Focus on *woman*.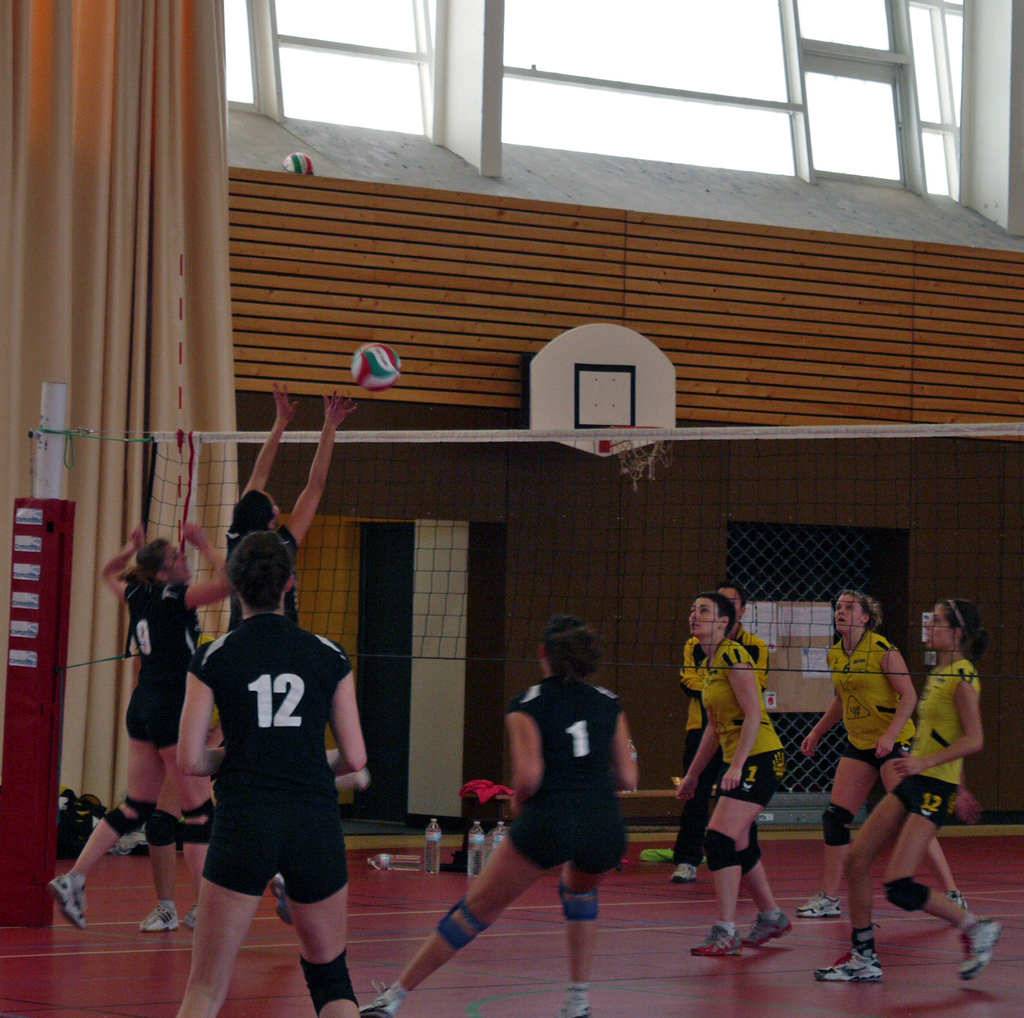
Focused at x1=43 y1=518 x2=243 y2=933.
